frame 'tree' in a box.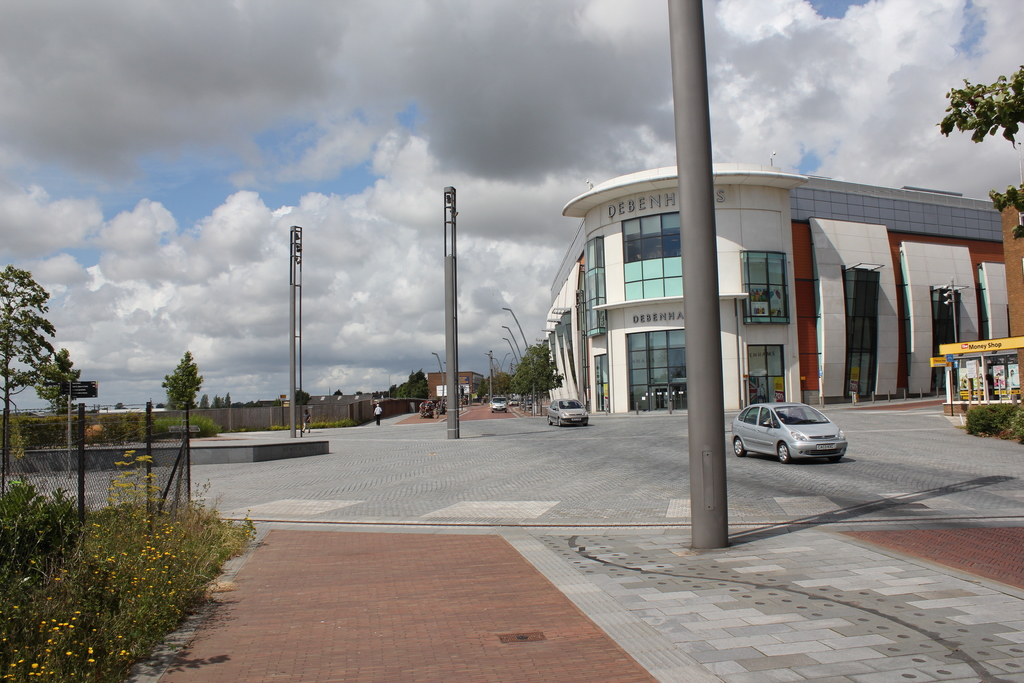
bbox=[401, 366, 433, 411].
